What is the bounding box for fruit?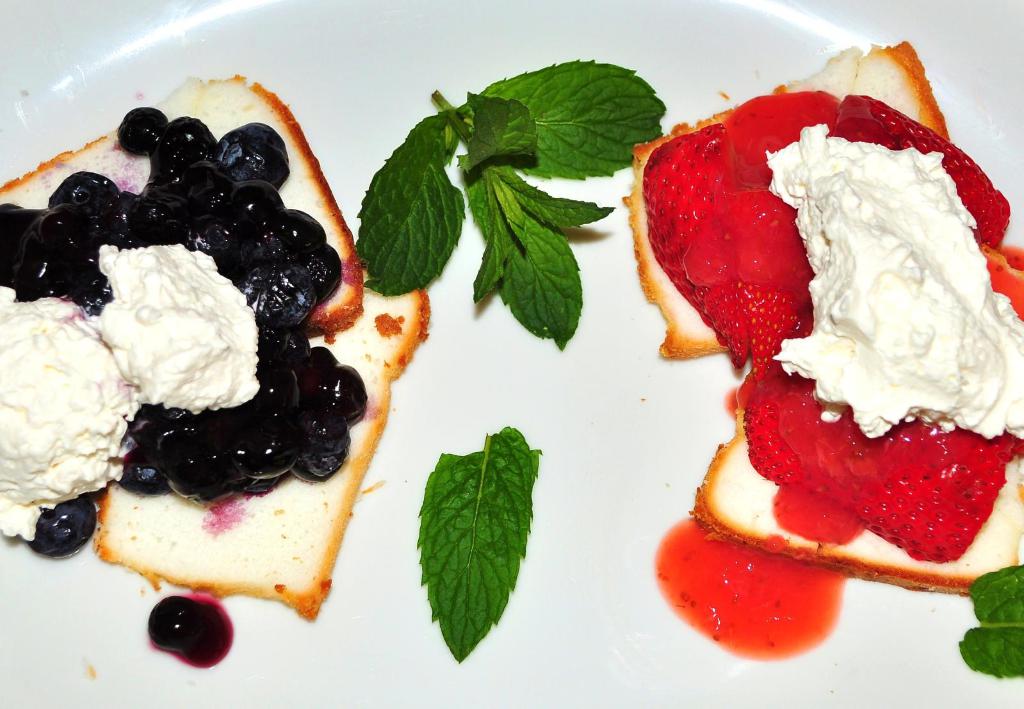
left=30, top=496, right=97, bottom=559.
